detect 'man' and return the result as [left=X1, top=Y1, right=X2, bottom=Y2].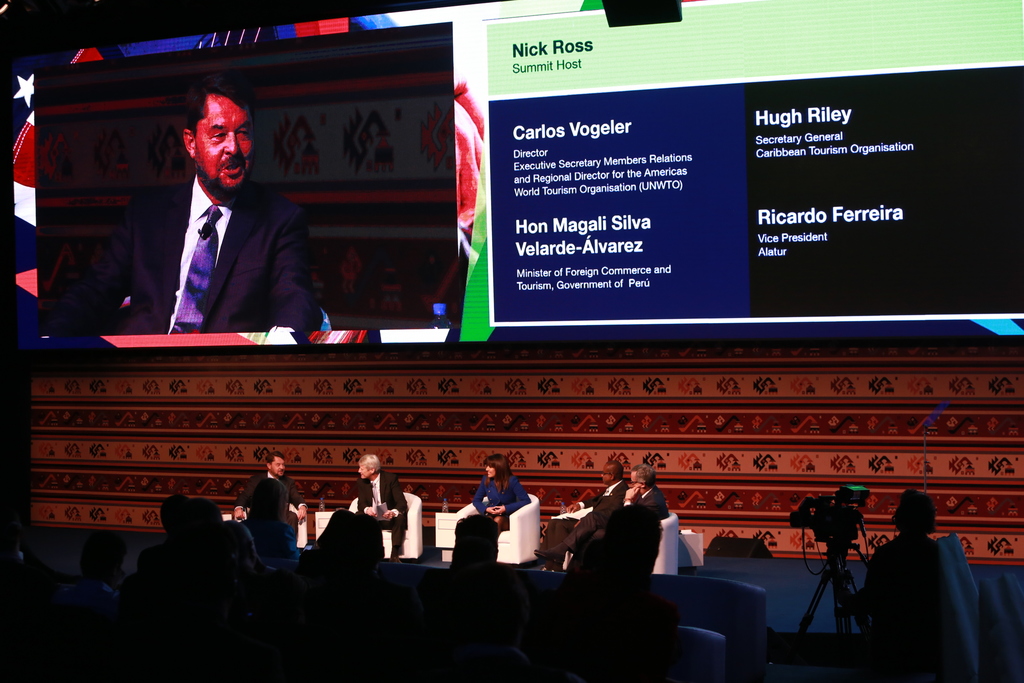
[left=630, top=463, right=667, bottom=521].
